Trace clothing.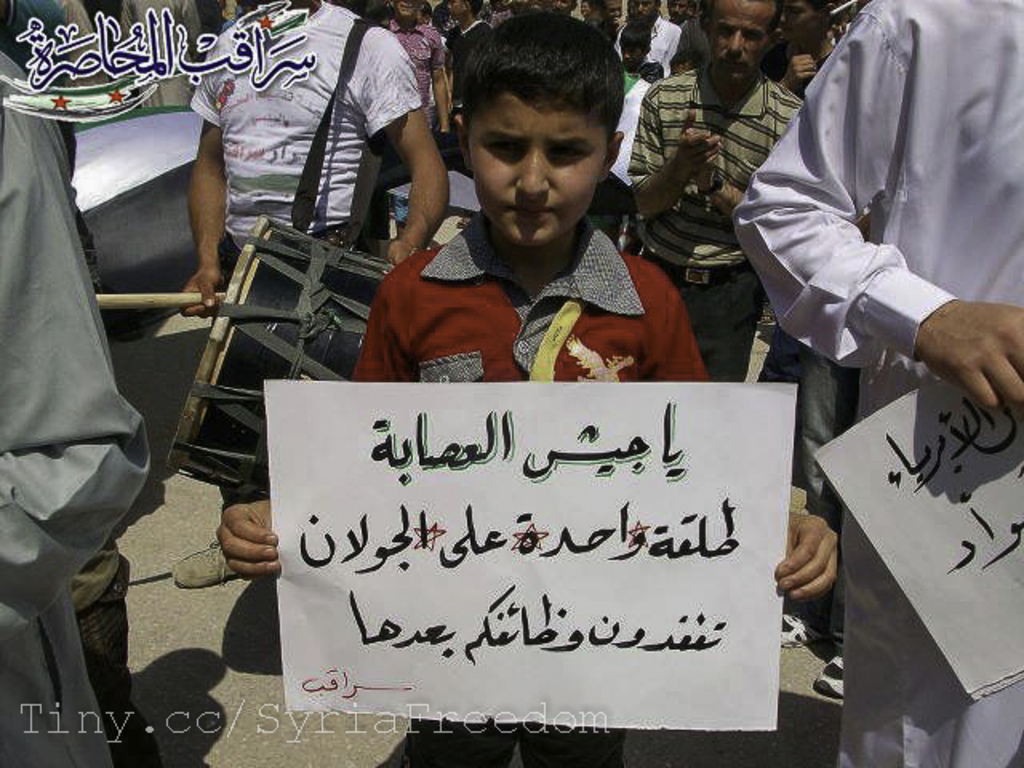
Traced to pyautogui.locateOnScreen(0, 35, 157, 766).
